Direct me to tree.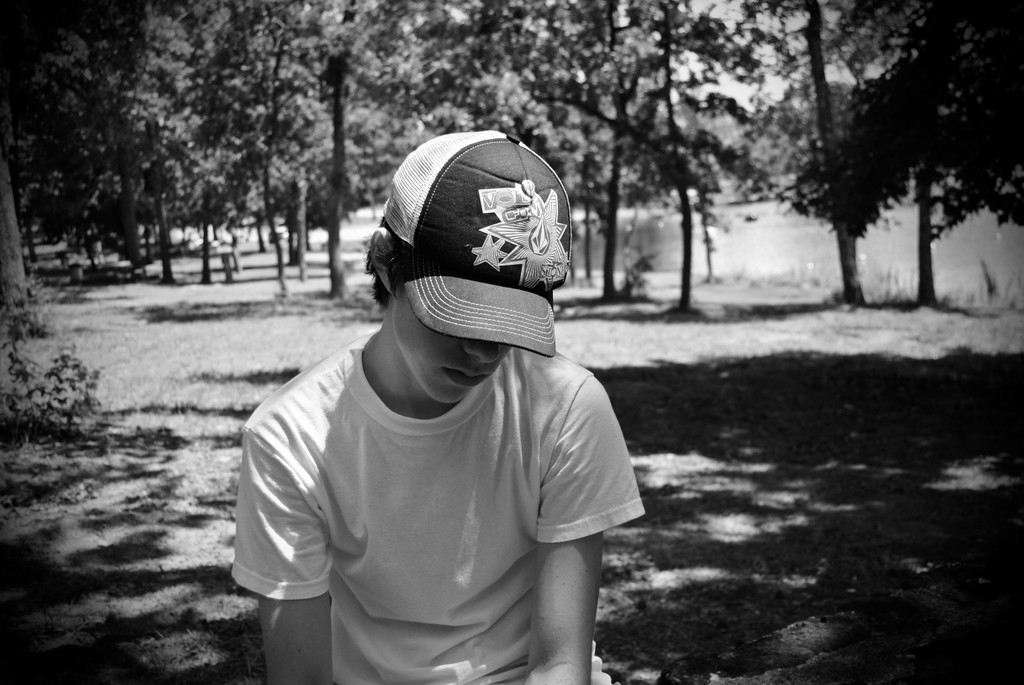
Direction: bbox=[740, 0, 872, 308].
